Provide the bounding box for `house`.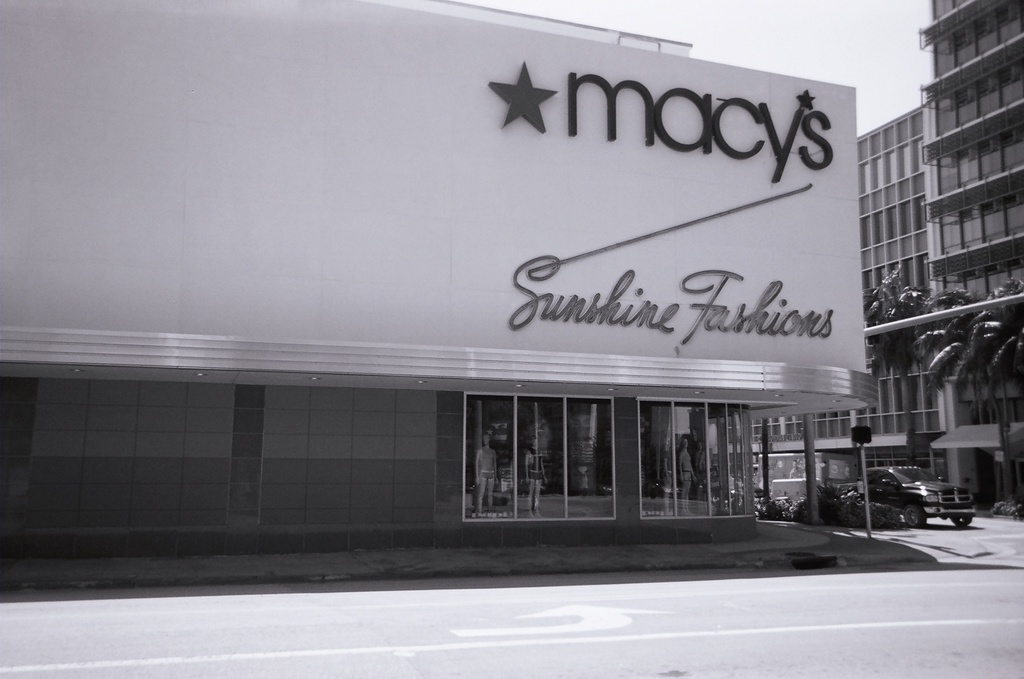
x1=856, y1=0, x2=1023, y2=497.
